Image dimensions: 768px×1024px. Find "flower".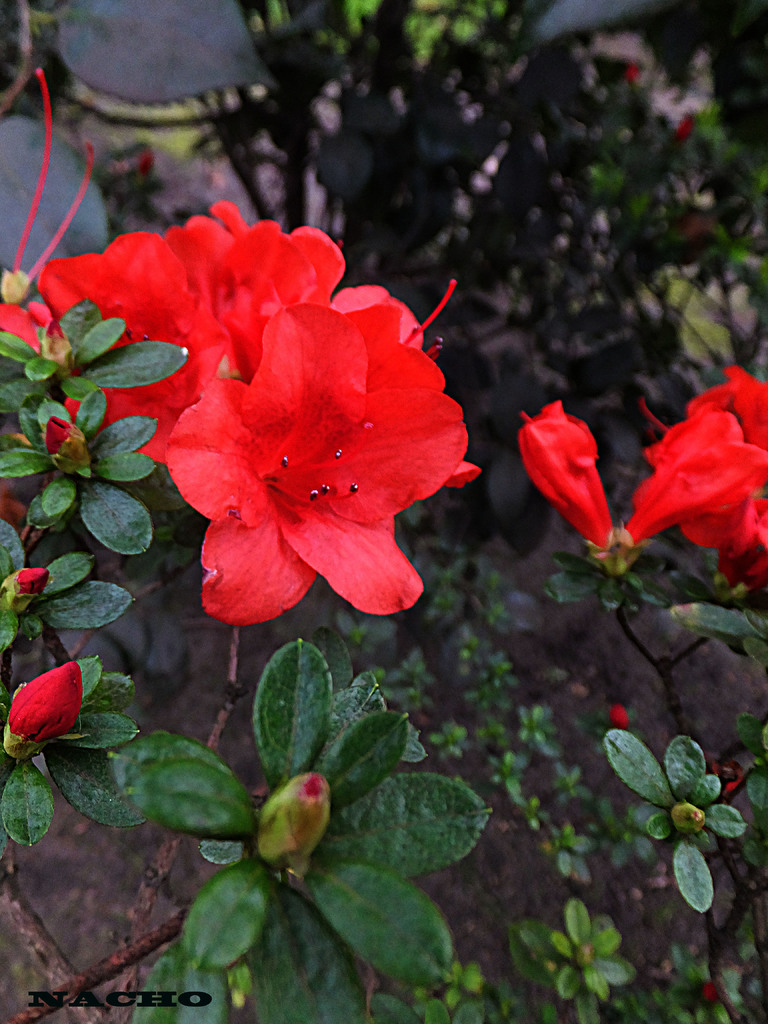
locate(516, 399, 618, 562).
